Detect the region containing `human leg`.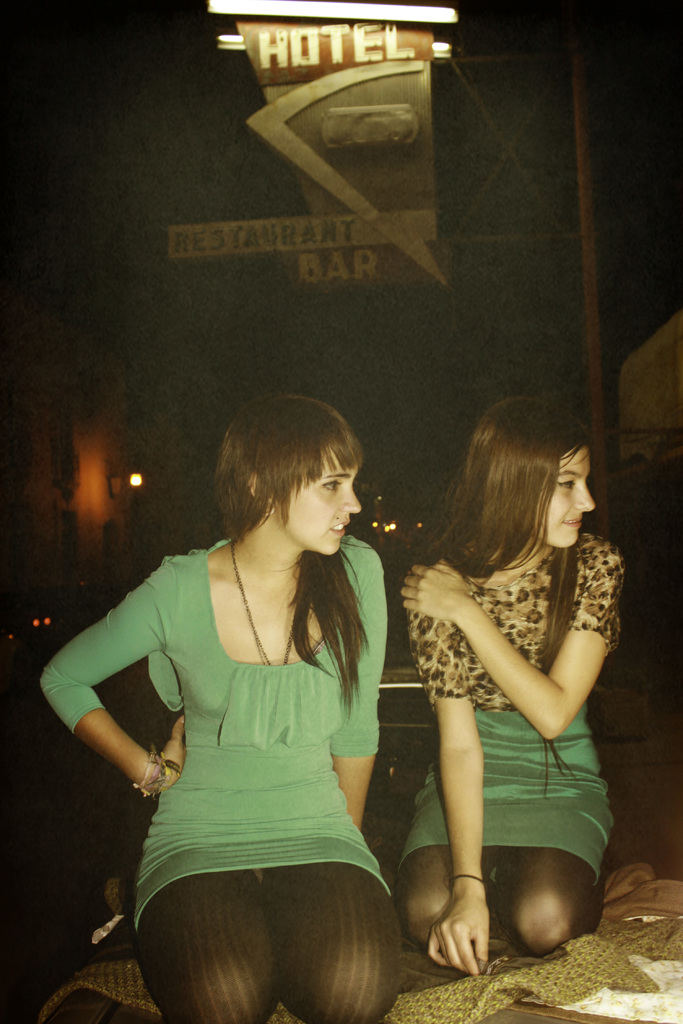
[131, 828, 267, 1023].
